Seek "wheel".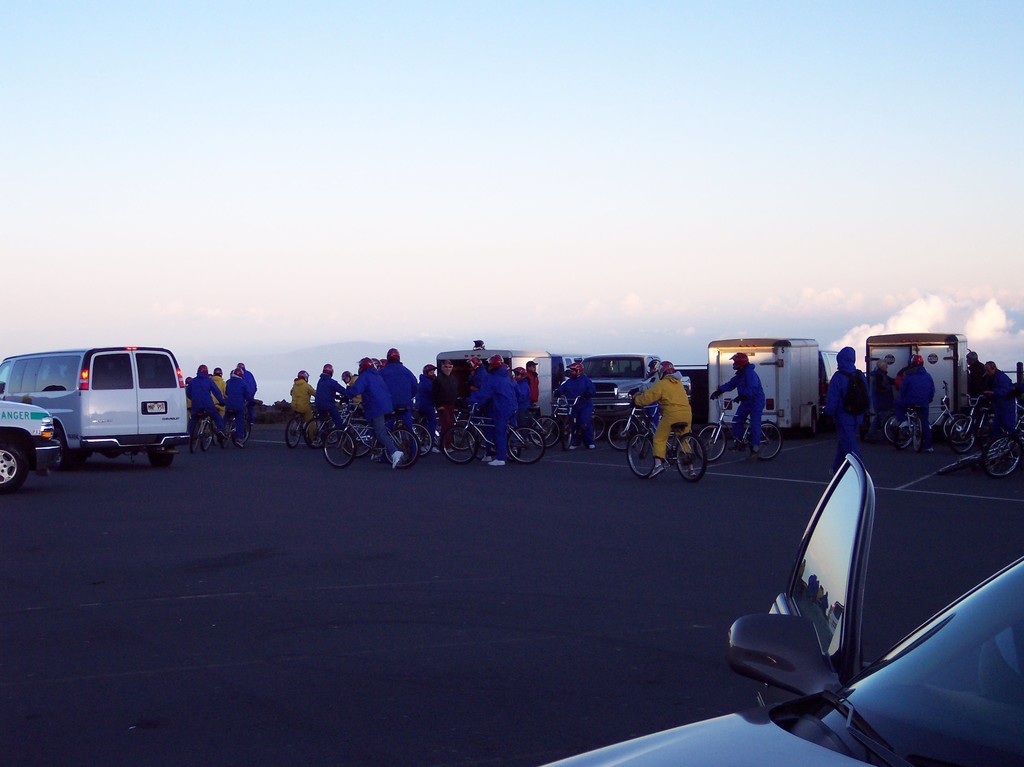
l=232, t=418, r=250, b=445.
